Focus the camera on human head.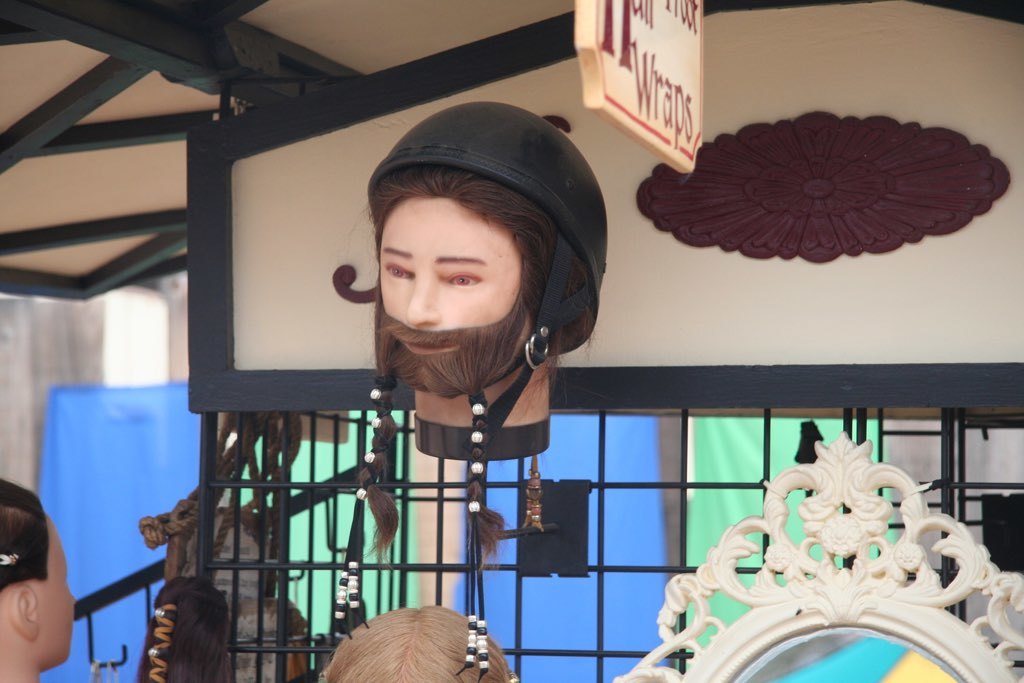
Focus region: [235, 594, 310, 675].
